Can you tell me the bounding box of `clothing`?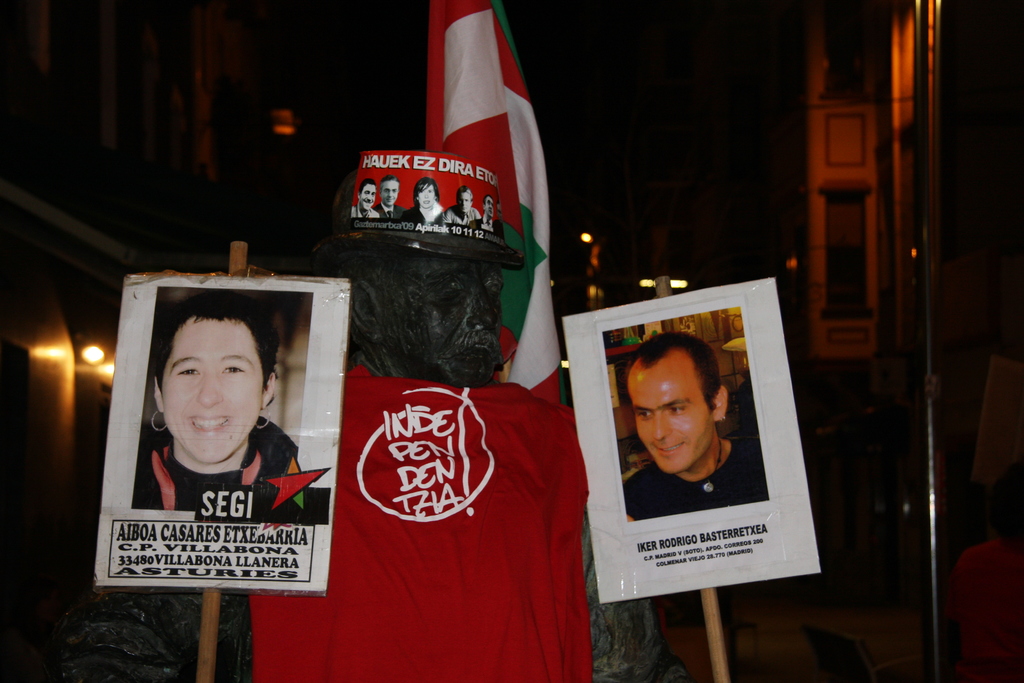
(left=623, top=436, right=770, bottom=520).
